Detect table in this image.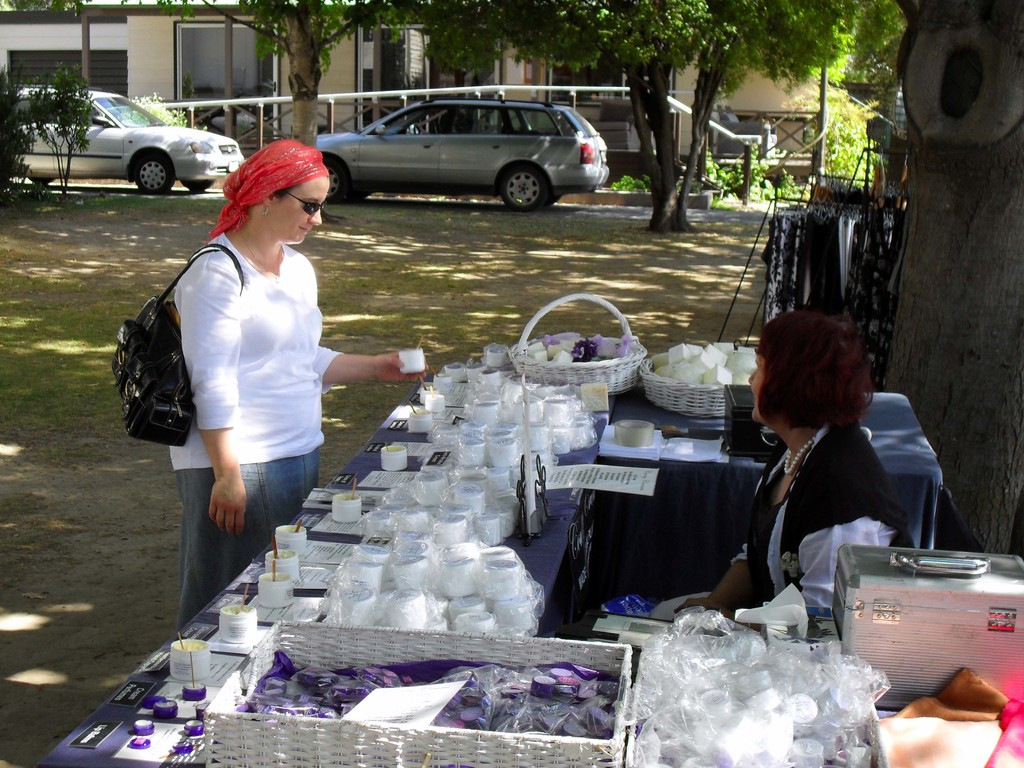
Detection: Rect(39, 369, 1014, 767).
